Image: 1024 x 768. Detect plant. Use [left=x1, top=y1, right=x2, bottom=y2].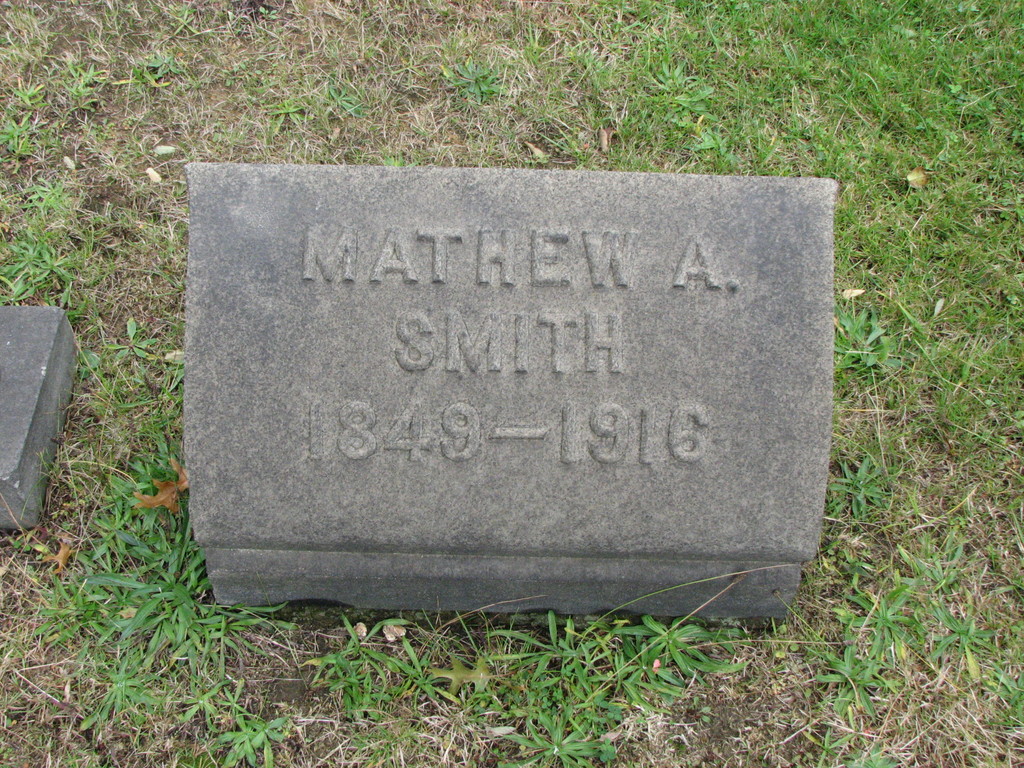
[left=508, top=709, right=612, bottom=767].
